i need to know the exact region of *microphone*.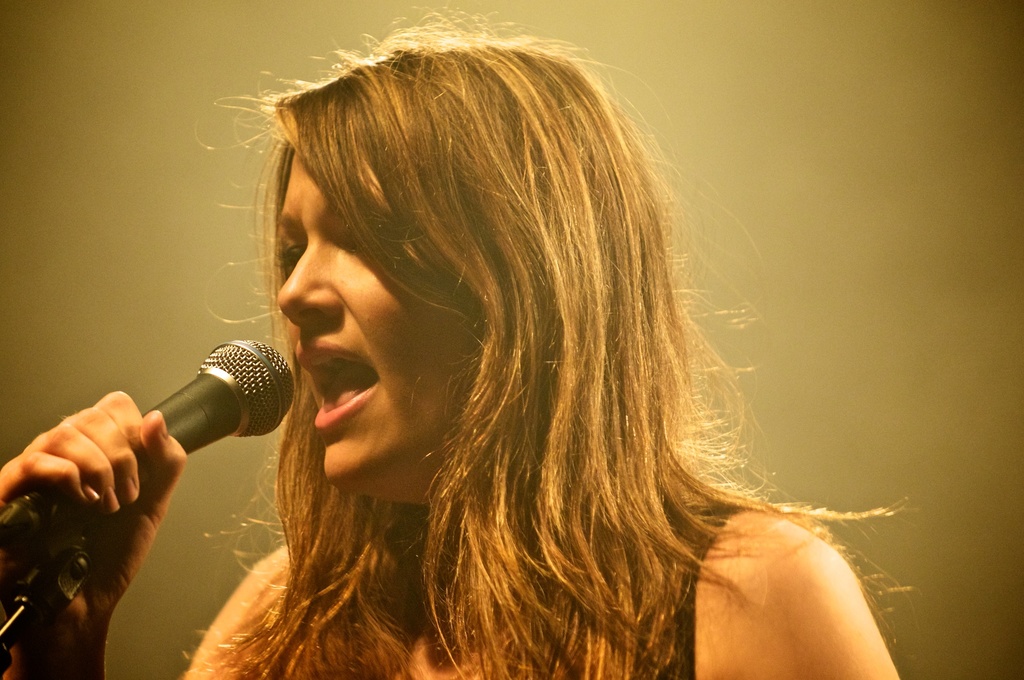
Region: [x1=72, y1=325, x2=289, y2=510].
